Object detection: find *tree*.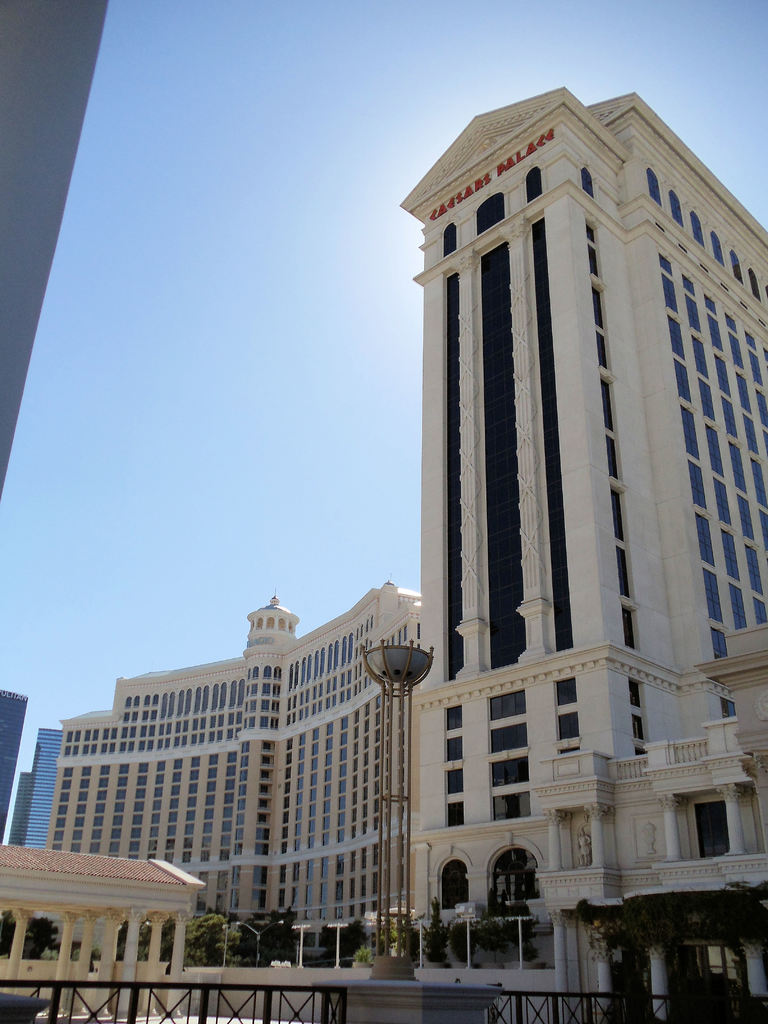
[318, 918, 371, 970].
